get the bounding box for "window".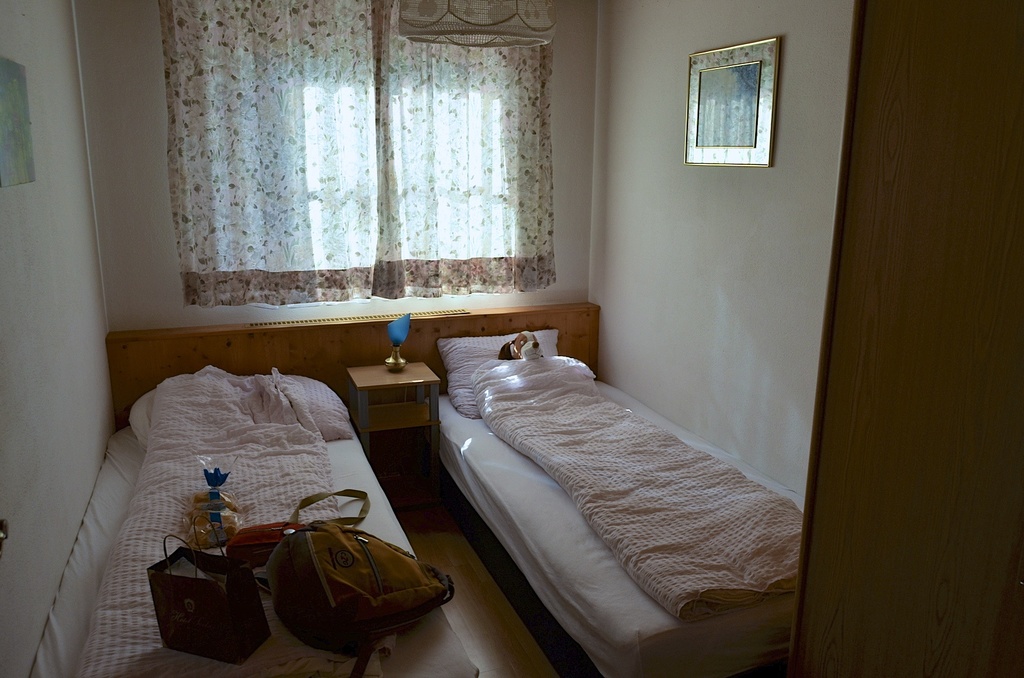
<region>166, 0, 595, 332</region>.
